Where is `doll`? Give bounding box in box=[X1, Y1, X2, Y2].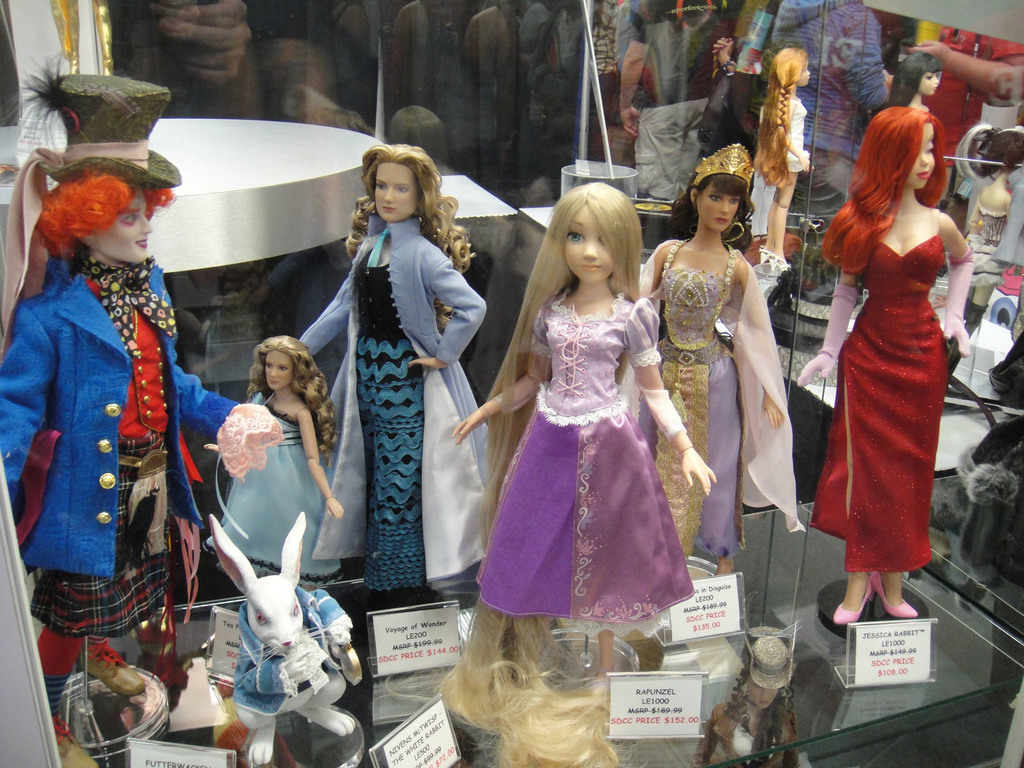
box=[291, 136, 494, 598].
